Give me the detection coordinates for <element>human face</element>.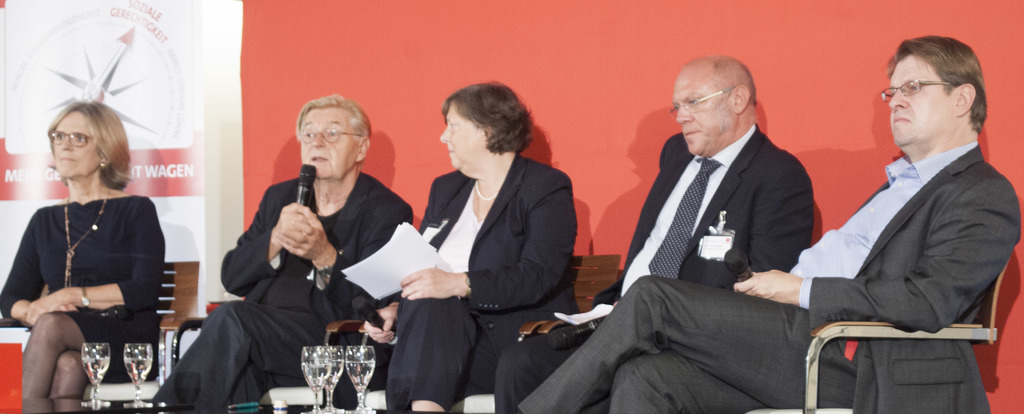
{"left": 47, "top": 108, "right": 99, "bottom": 178}.
